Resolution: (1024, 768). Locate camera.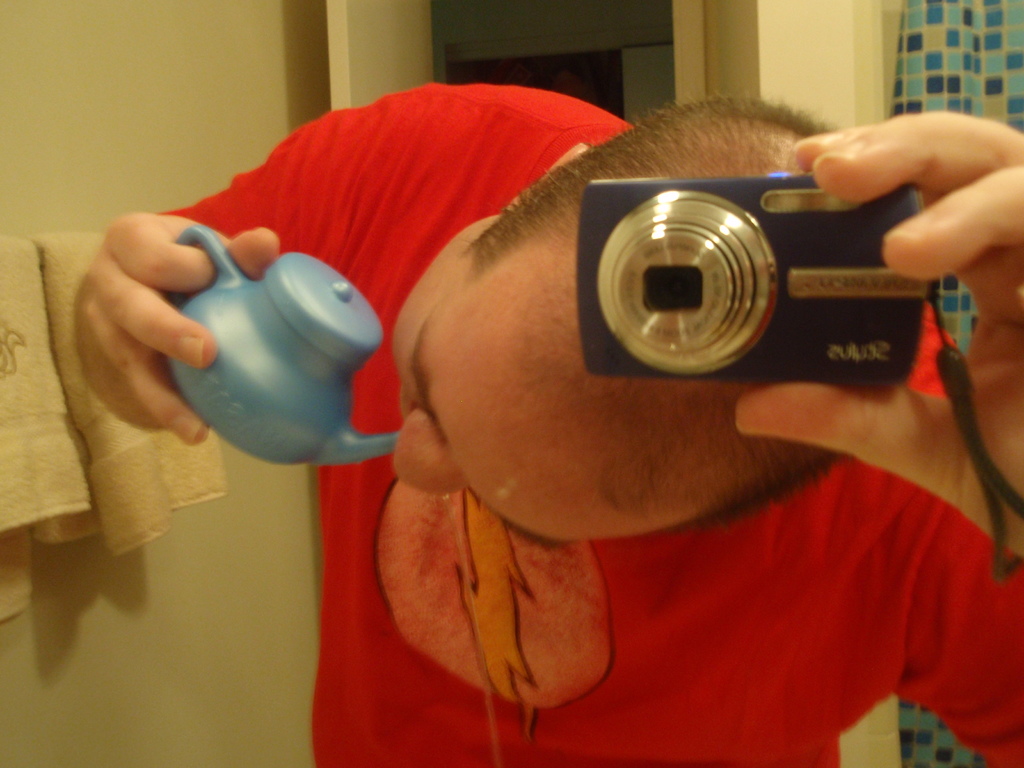
572/172/935/380.
